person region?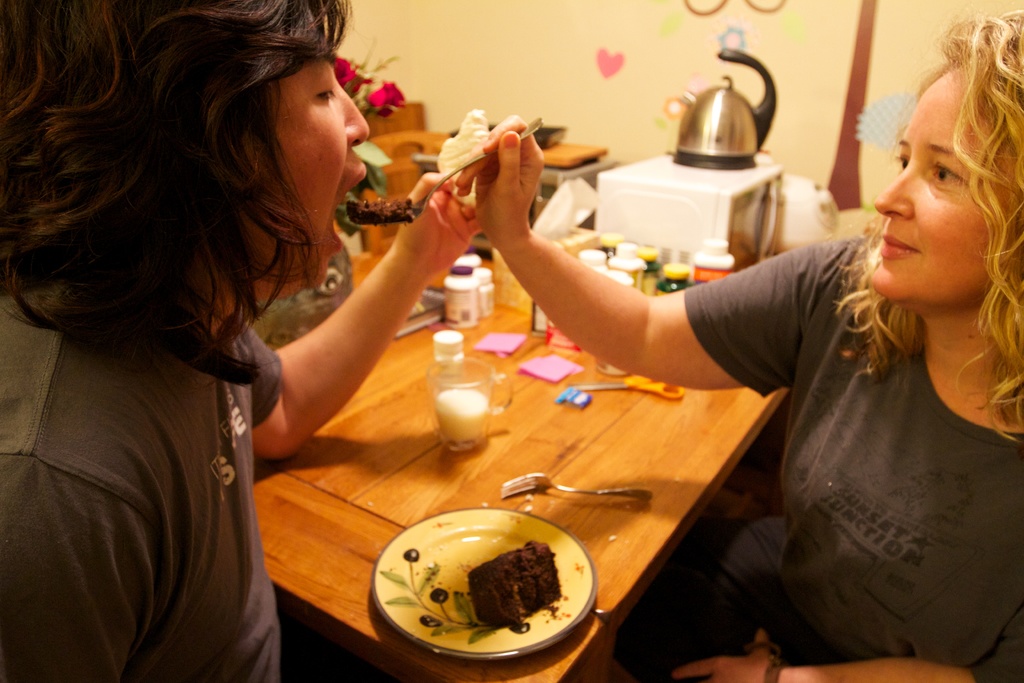
[447,0,1023,682]
